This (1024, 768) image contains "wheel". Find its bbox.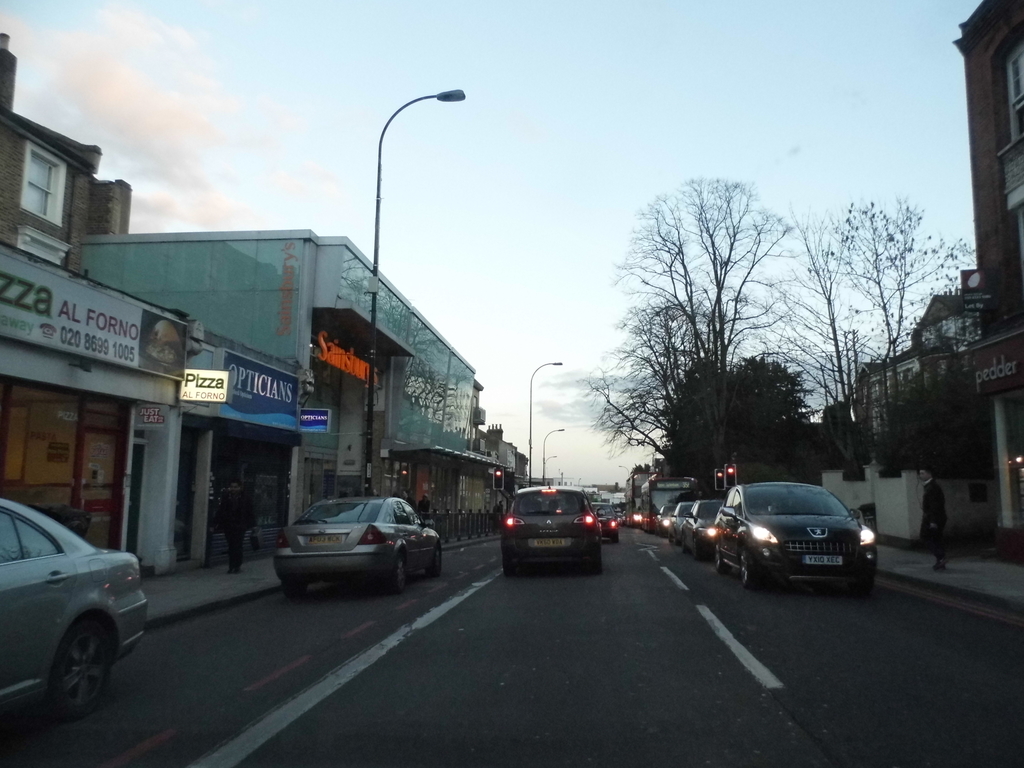
[x1=426, y1=546, x2=445, y2=580].
